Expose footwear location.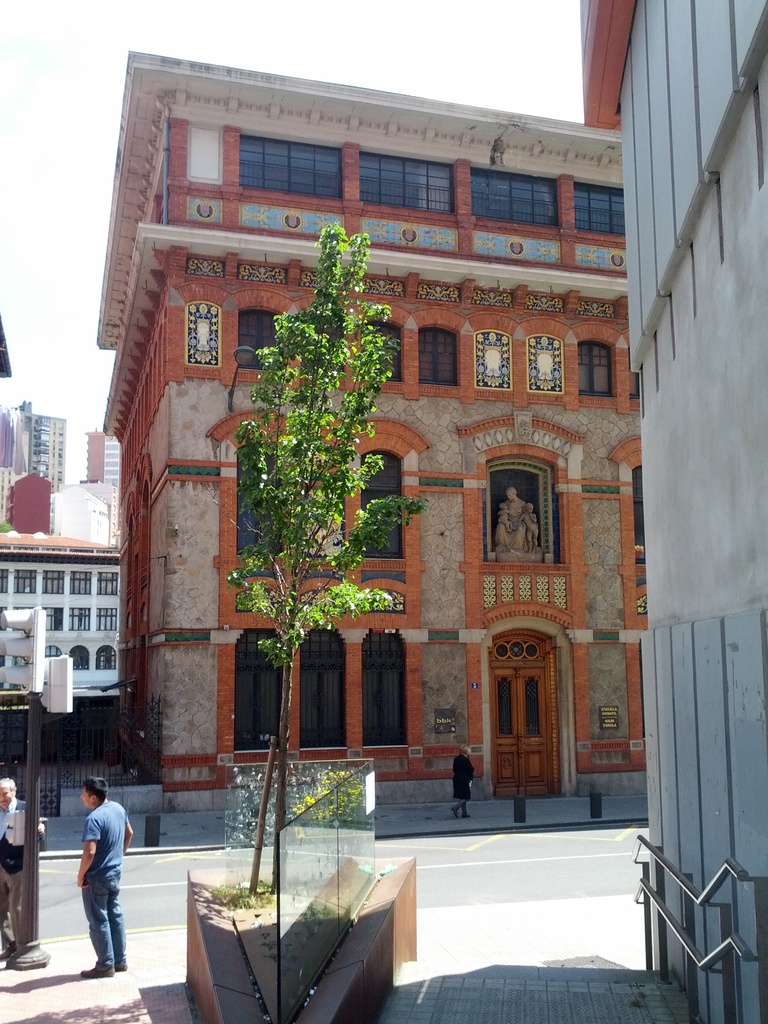
Exposed at box=[78, 961, 113, 979].
